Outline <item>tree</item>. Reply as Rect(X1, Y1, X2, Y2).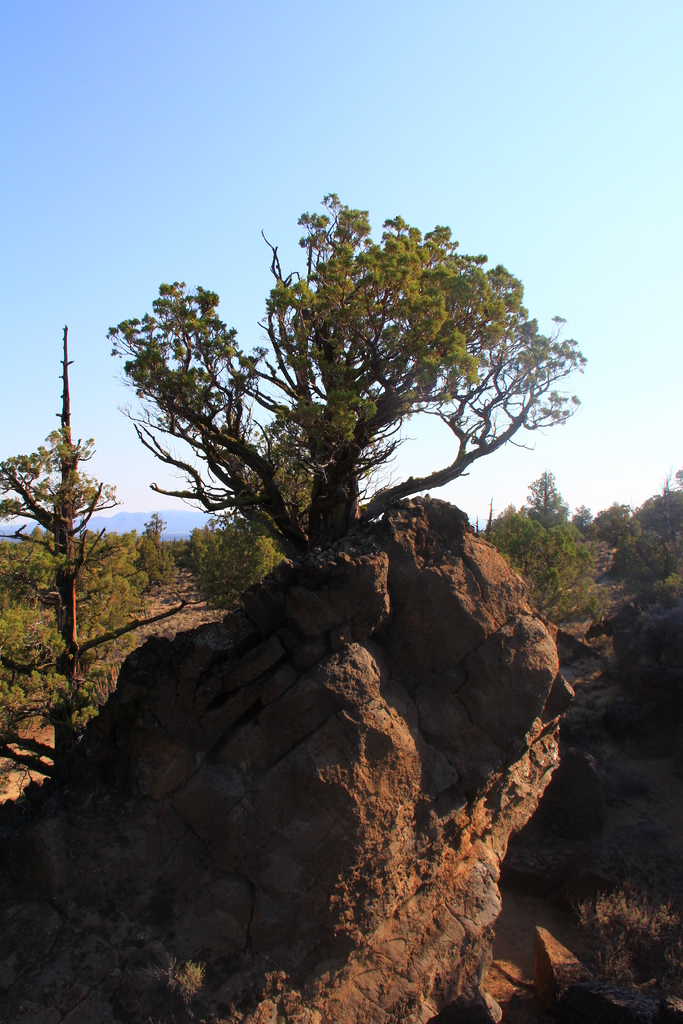
Rect(575, 468, 682, 591).
